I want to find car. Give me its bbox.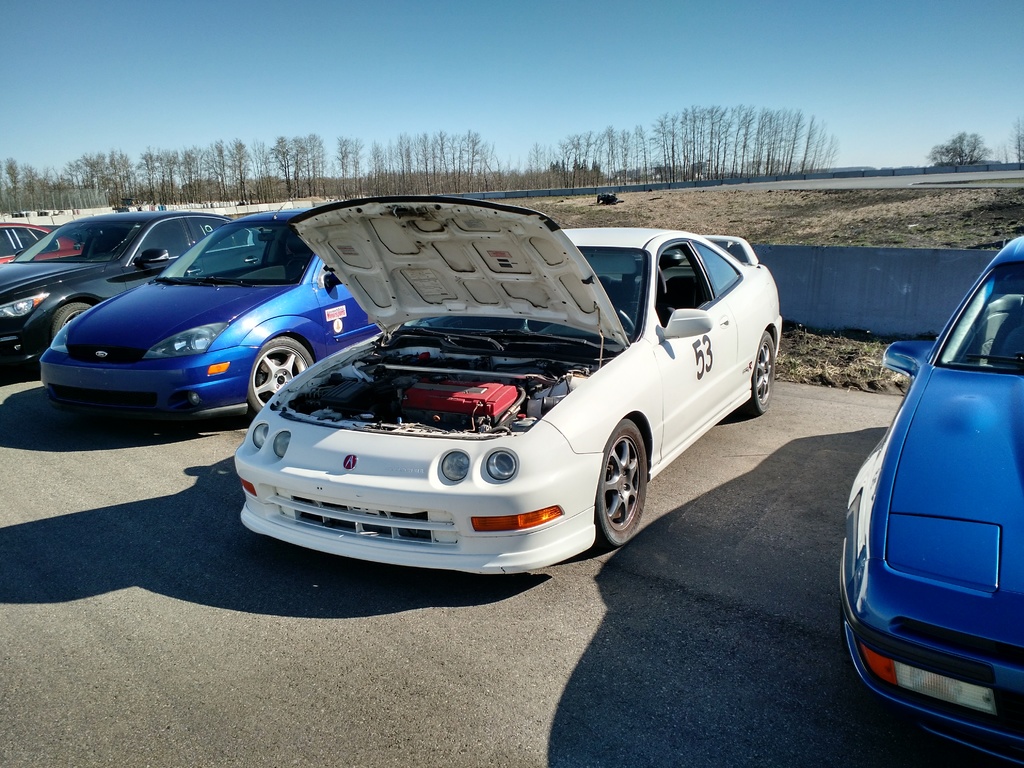
bbox(0, 222, 80, 278).
